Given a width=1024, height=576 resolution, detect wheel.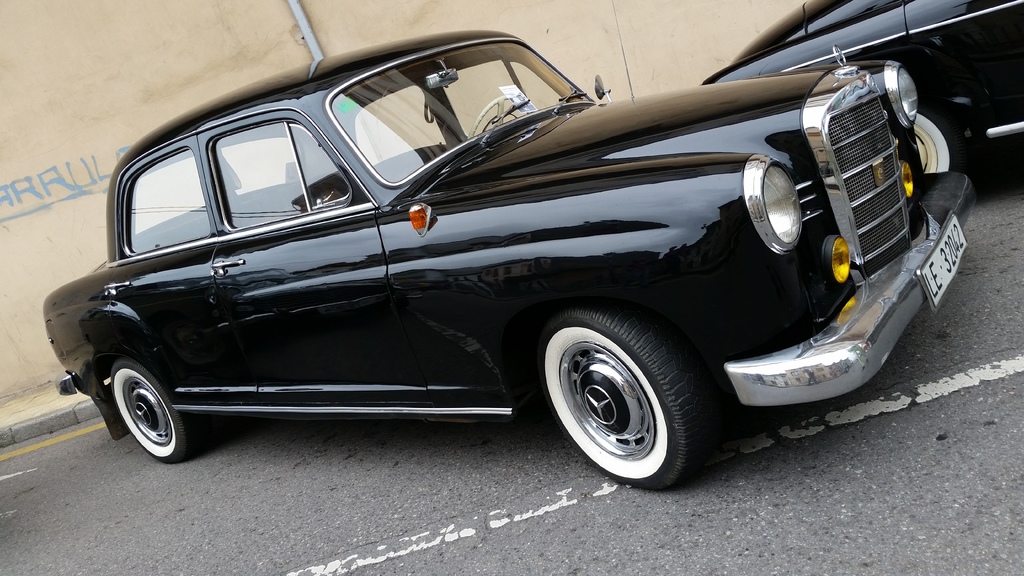
913:107:968:172.
